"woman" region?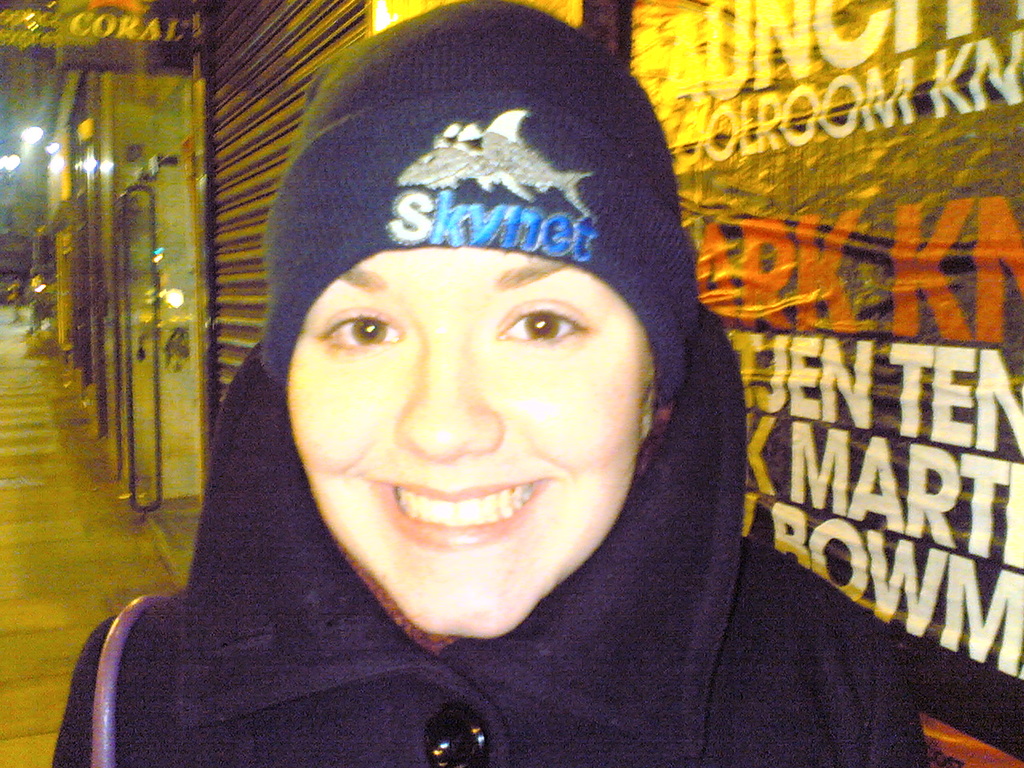
box=[78, 35, 858, 764]
